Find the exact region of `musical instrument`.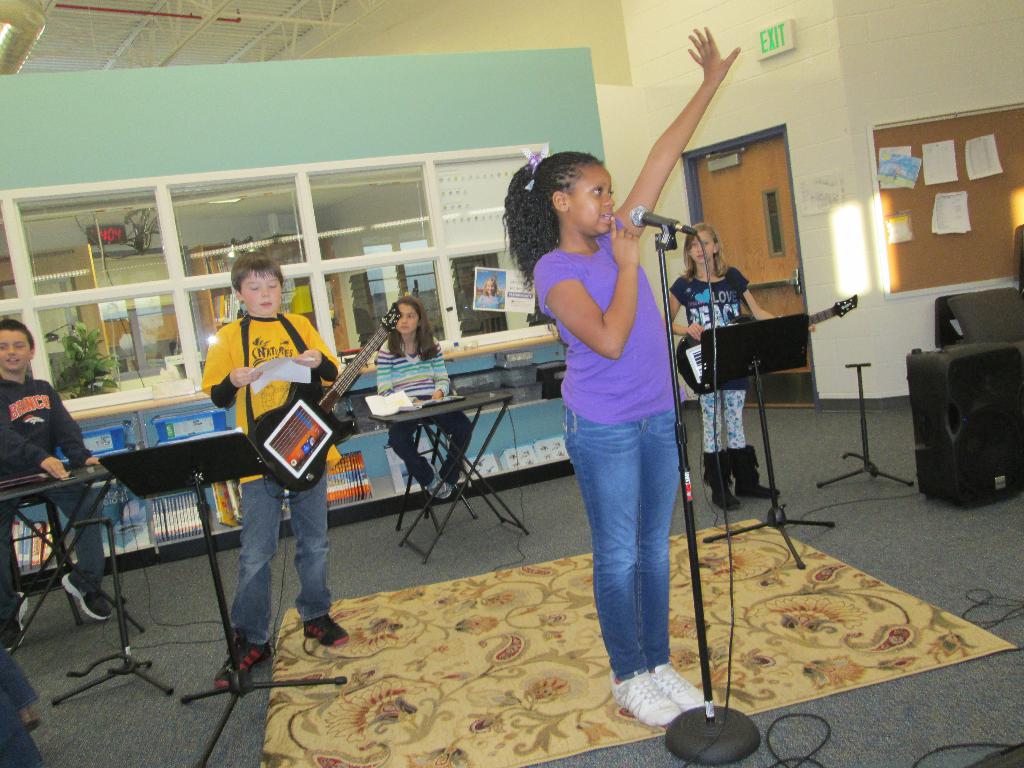
Exact region: 237 298 405 499.
